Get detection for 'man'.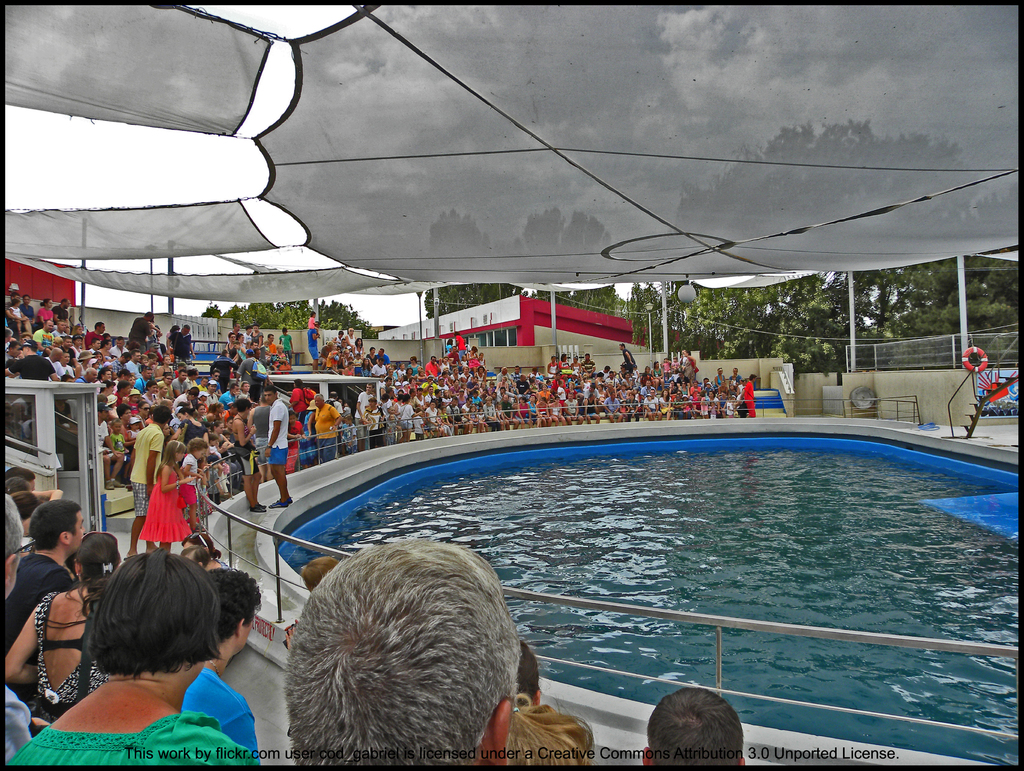
Detection: [126, 350, 145, 375].
